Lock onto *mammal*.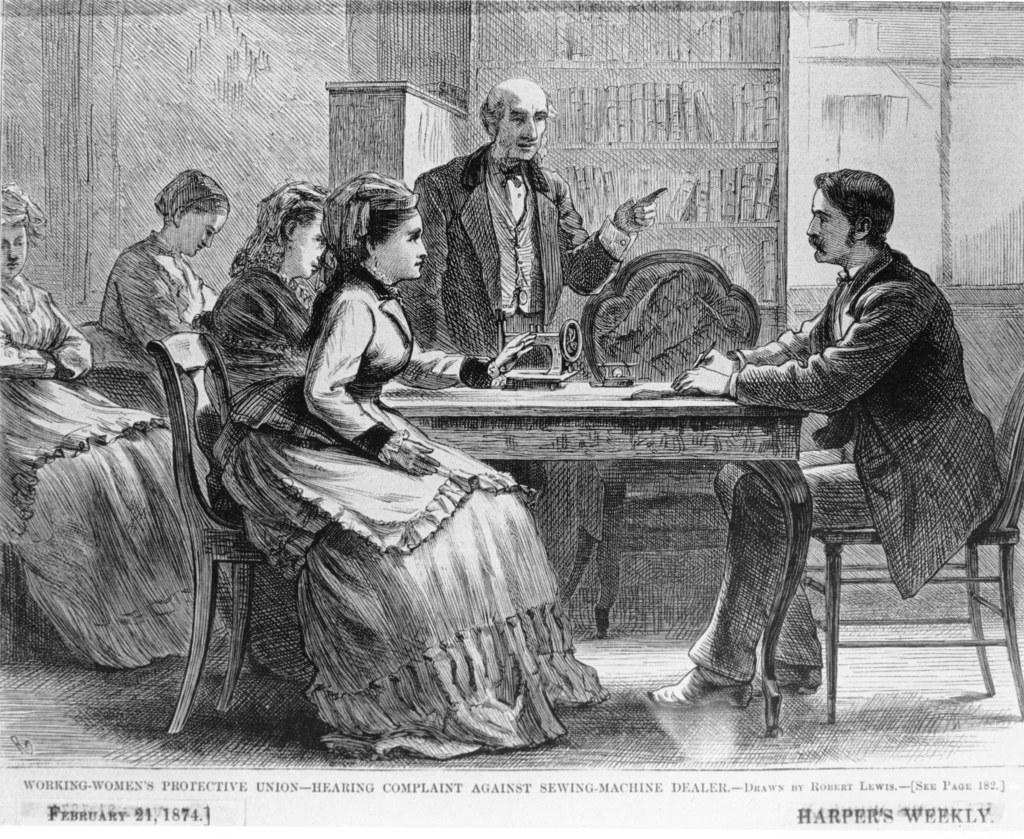
Locked: 404, 79, 670, 350.
